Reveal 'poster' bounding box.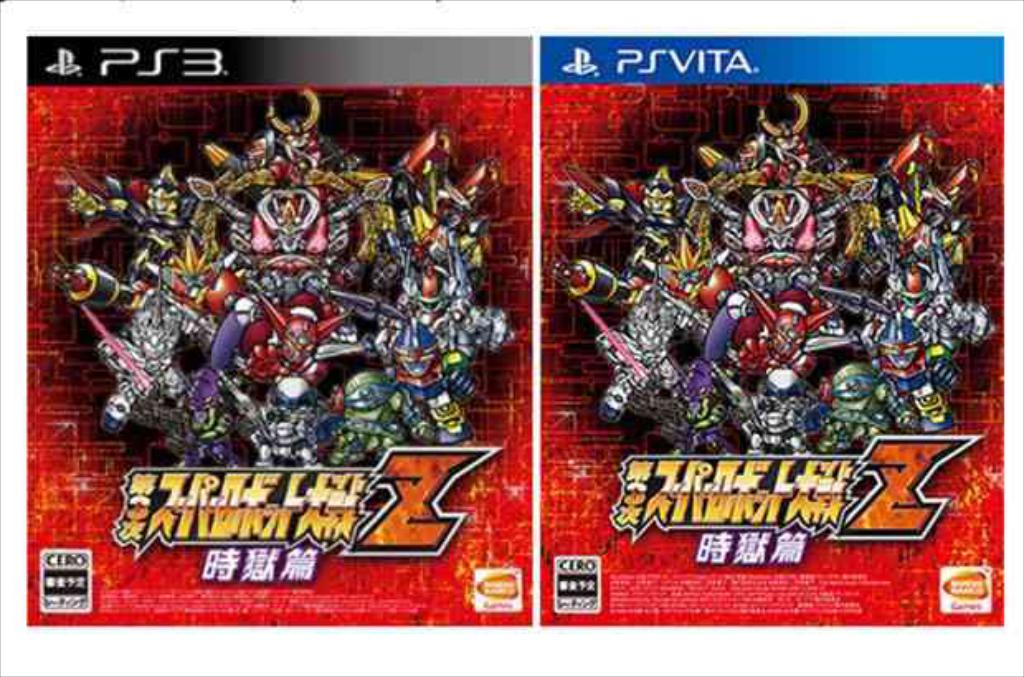
Revealed: locate(26, 30, 535, 626).
